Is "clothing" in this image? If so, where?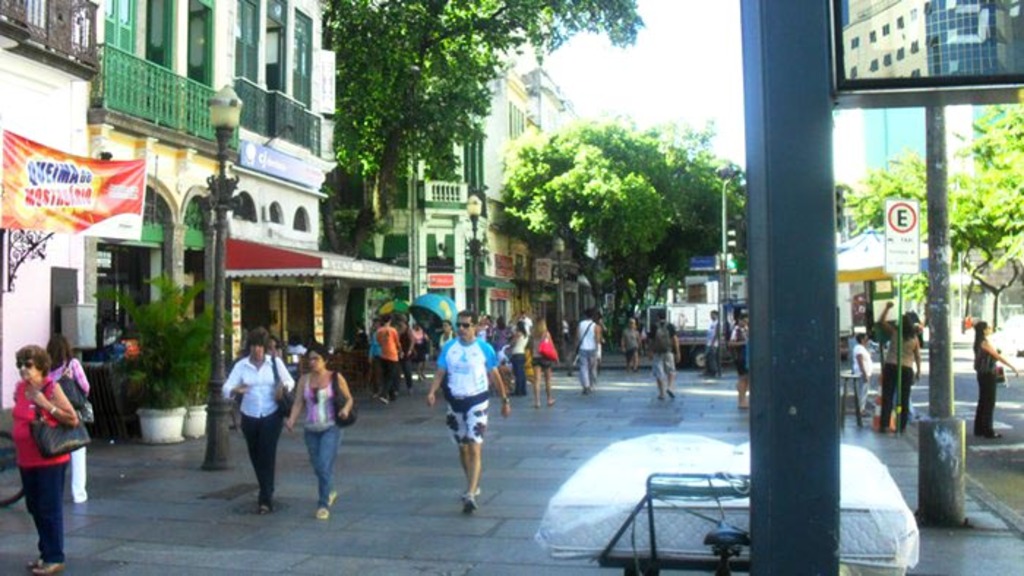
Yes, at left=847, top=341, right=875, bottom=405.
